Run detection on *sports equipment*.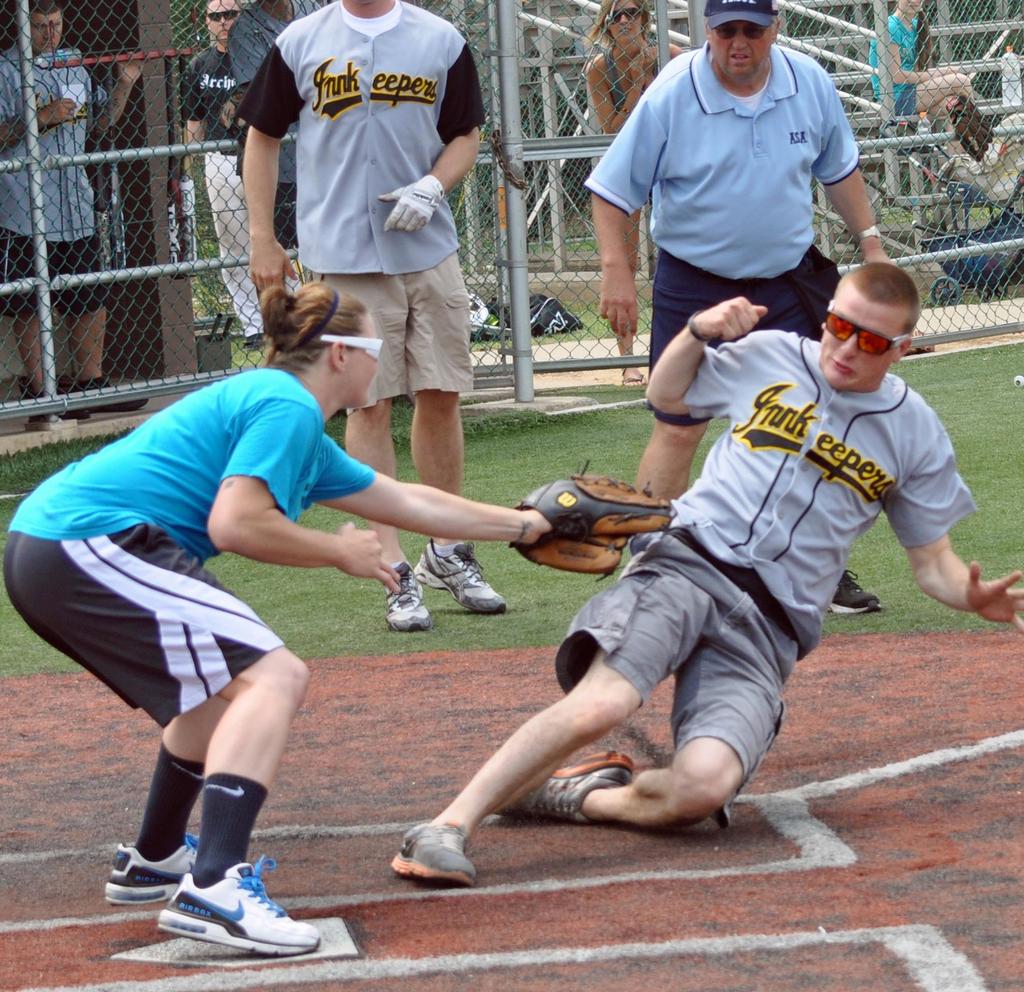
Result: <region>387, 813, 476, 886</region>.
